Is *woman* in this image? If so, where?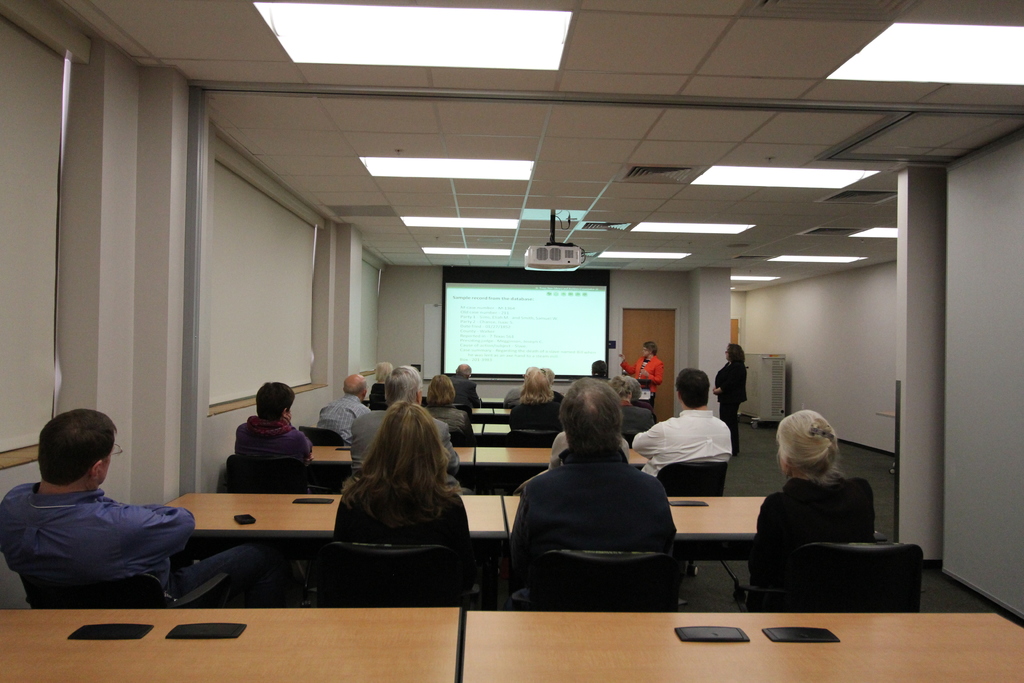
Yes, at [308,384,474,600].
